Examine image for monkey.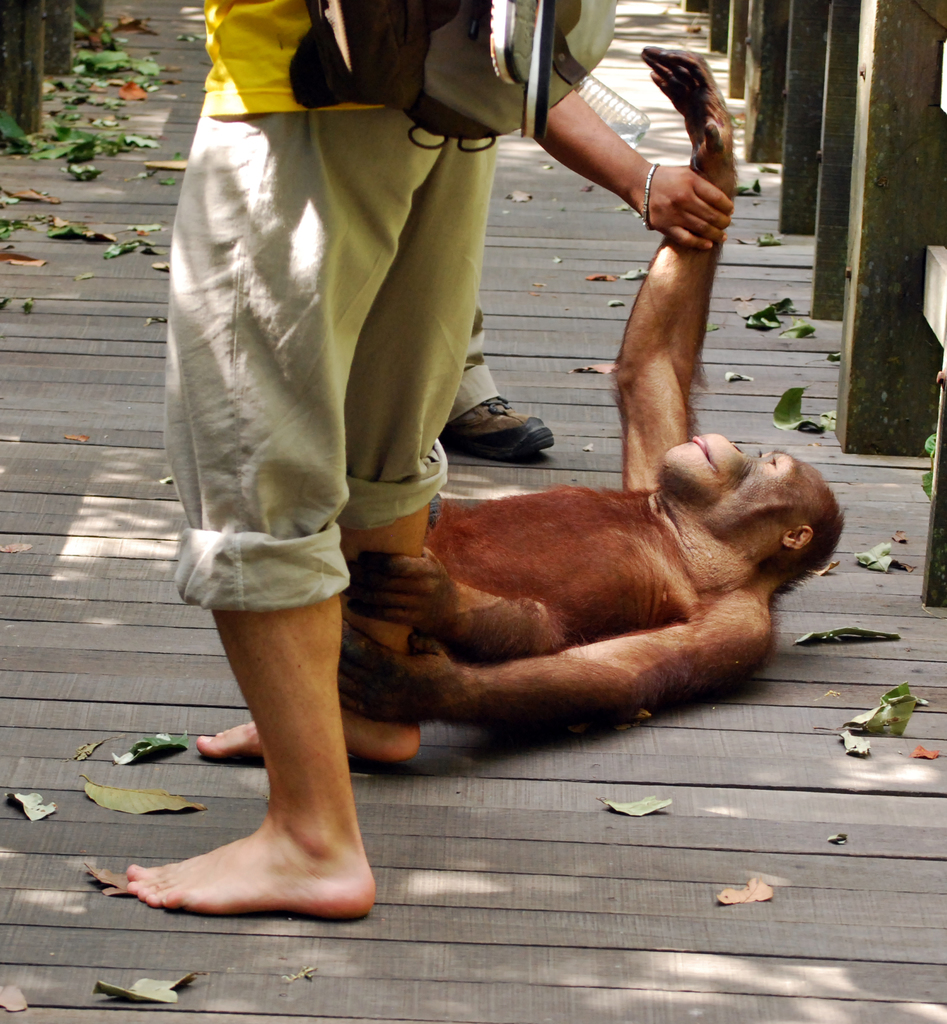
Examination result: {"left": 338, "top": 42, "right": 846, "bottom": 729}.
